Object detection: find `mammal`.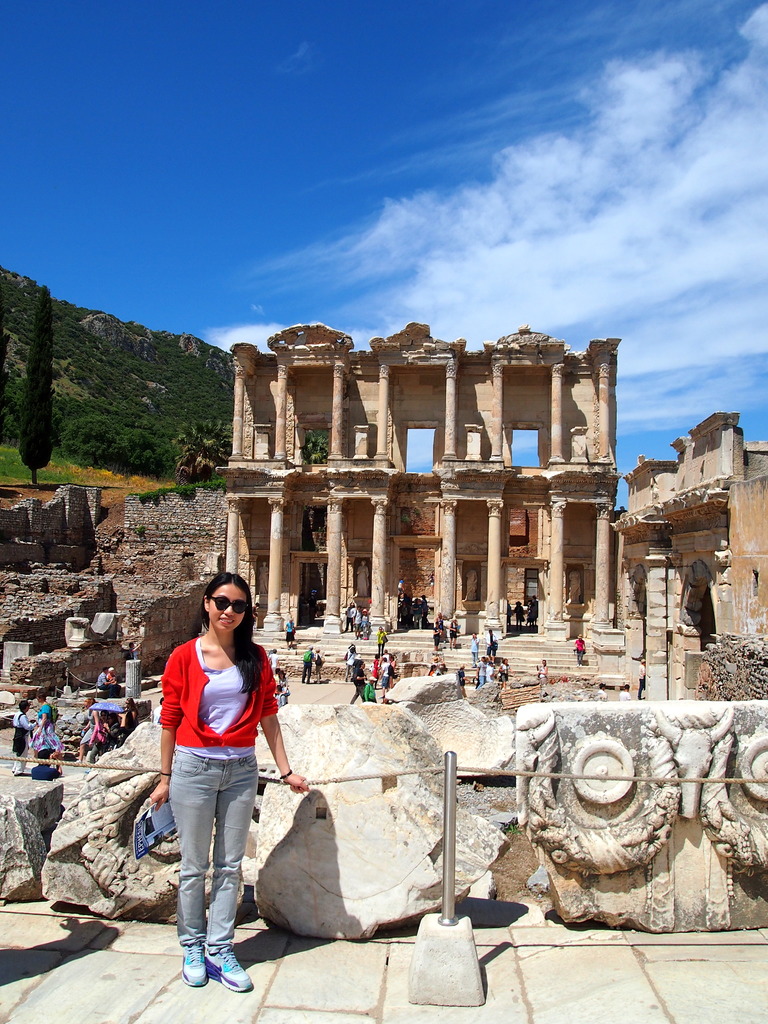
locate(468, 628, 480, 668).
